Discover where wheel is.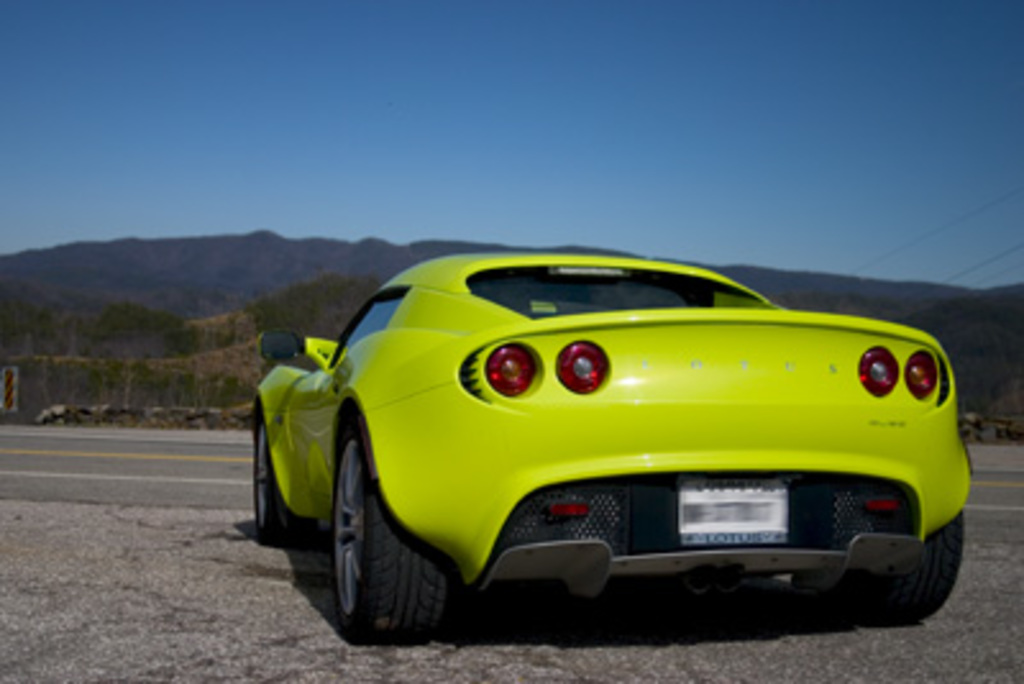
Discovered at BBox(323, 453, 445, 646).
